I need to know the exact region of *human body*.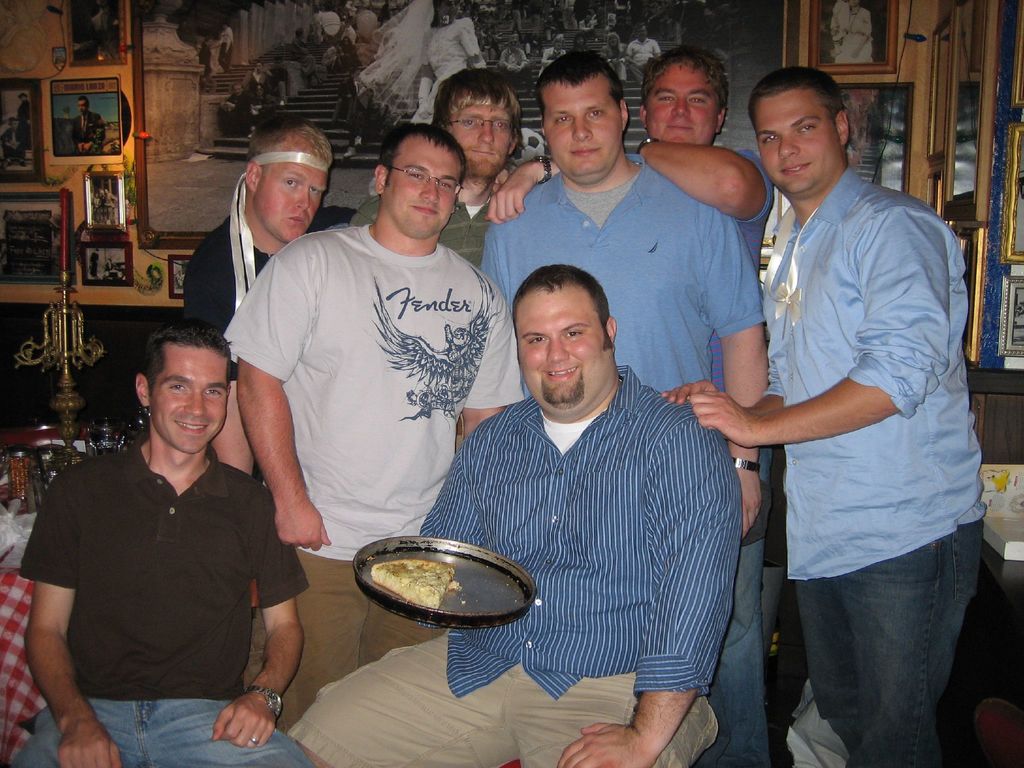
Region: l=626, t=42, r=663, b=89.
